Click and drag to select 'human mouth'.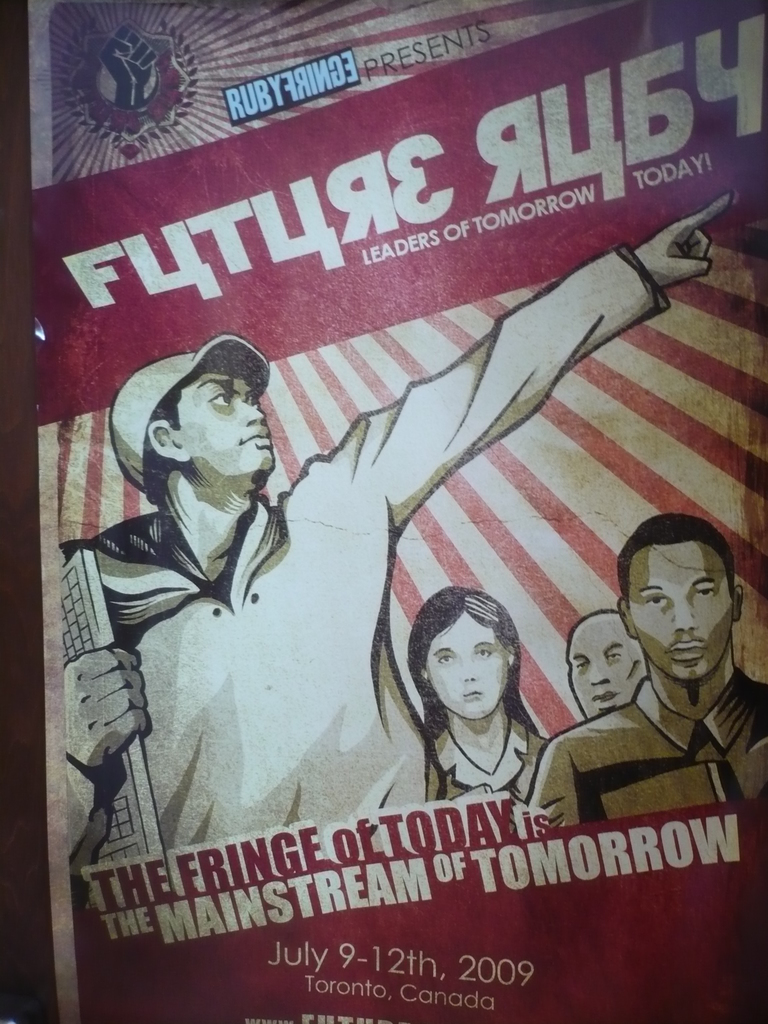
Selection: x1=241, y1=431, x2=272, y2=449.
